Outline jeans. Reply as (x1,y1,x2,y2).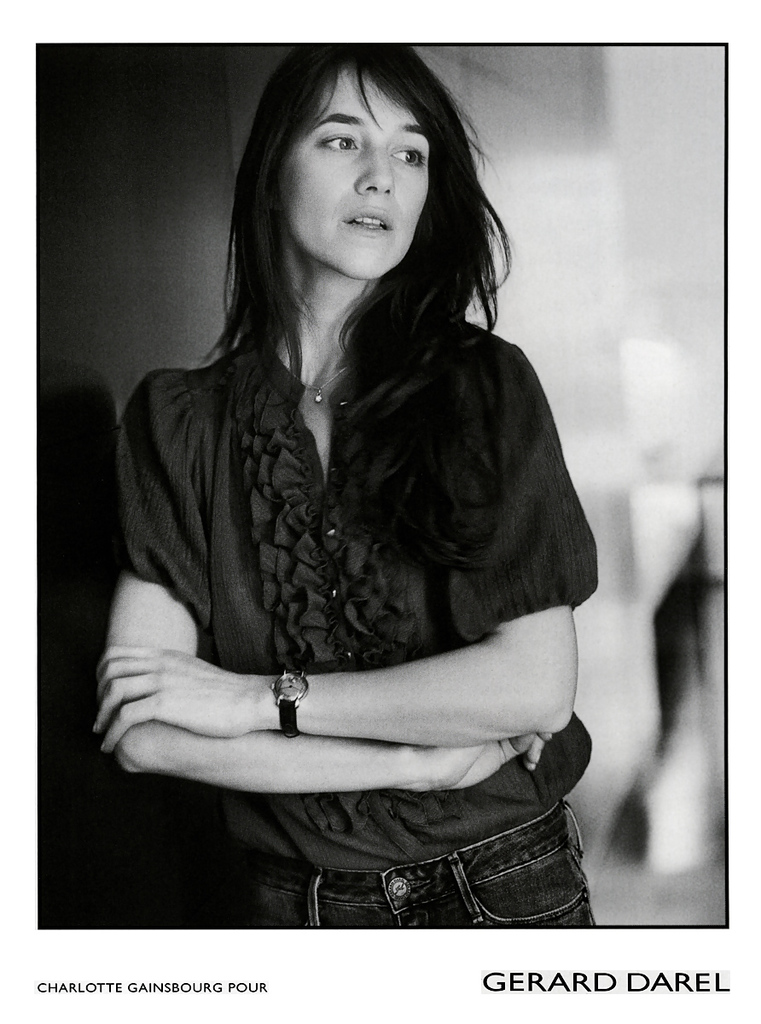
(171,768,630,940).
